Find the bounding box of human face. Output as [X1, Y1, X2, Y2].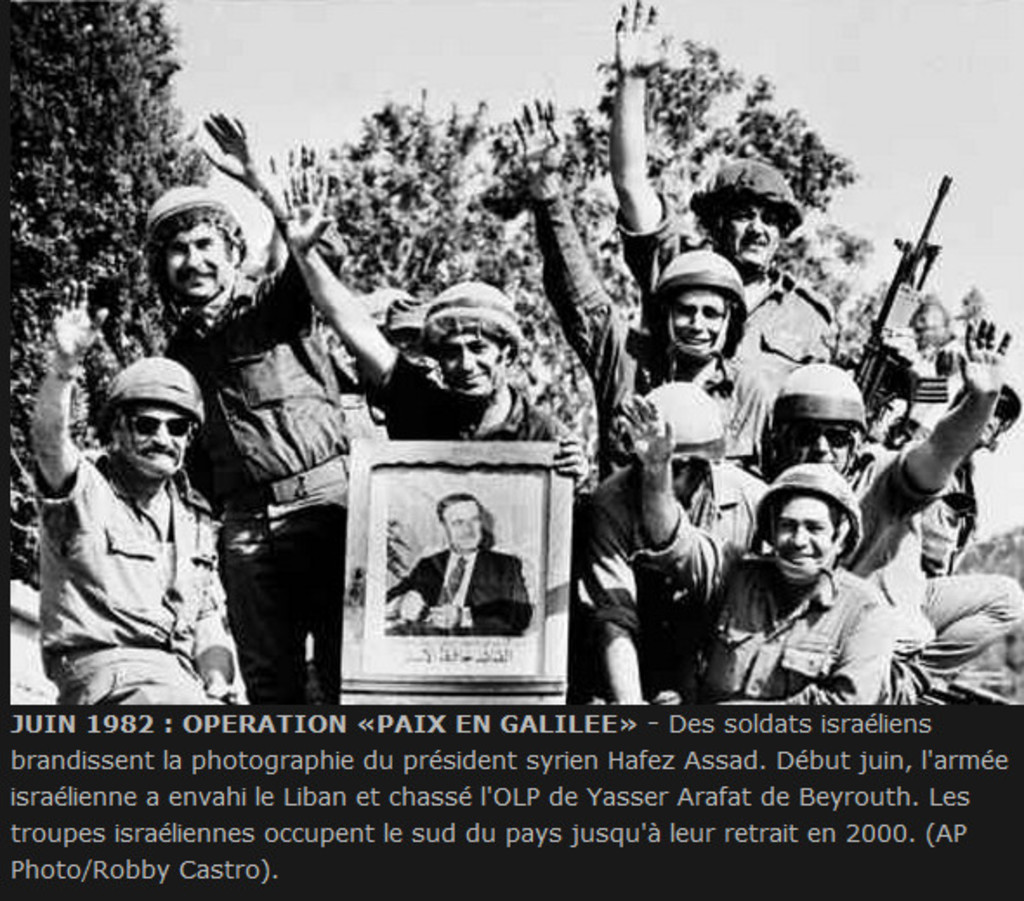
[113, 399, 196, 477].
